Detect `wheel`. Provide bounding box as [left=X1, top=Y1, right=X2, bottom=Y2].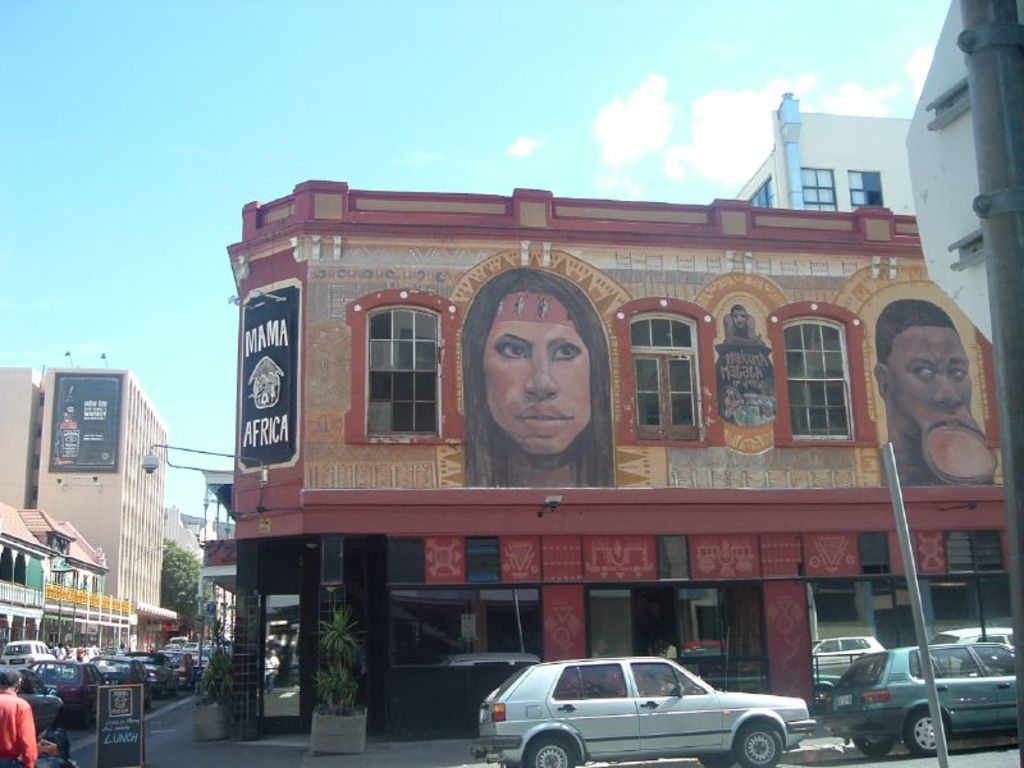
[left=901, top=701, right=951, bottom=755].
